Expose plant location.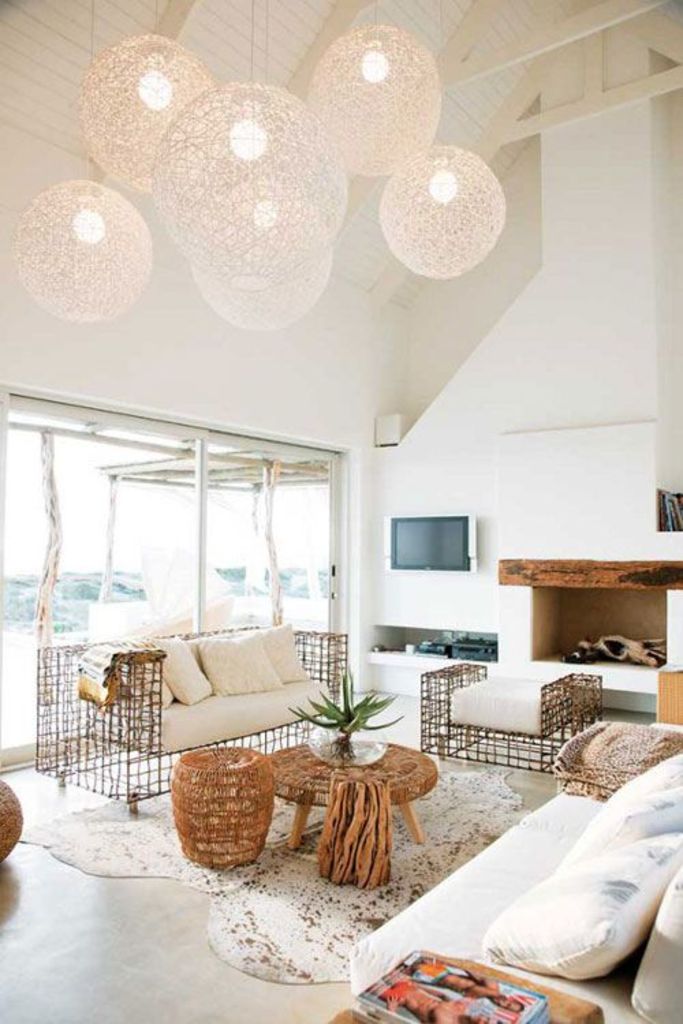
Exposed at (287, 668, 410, 759).
